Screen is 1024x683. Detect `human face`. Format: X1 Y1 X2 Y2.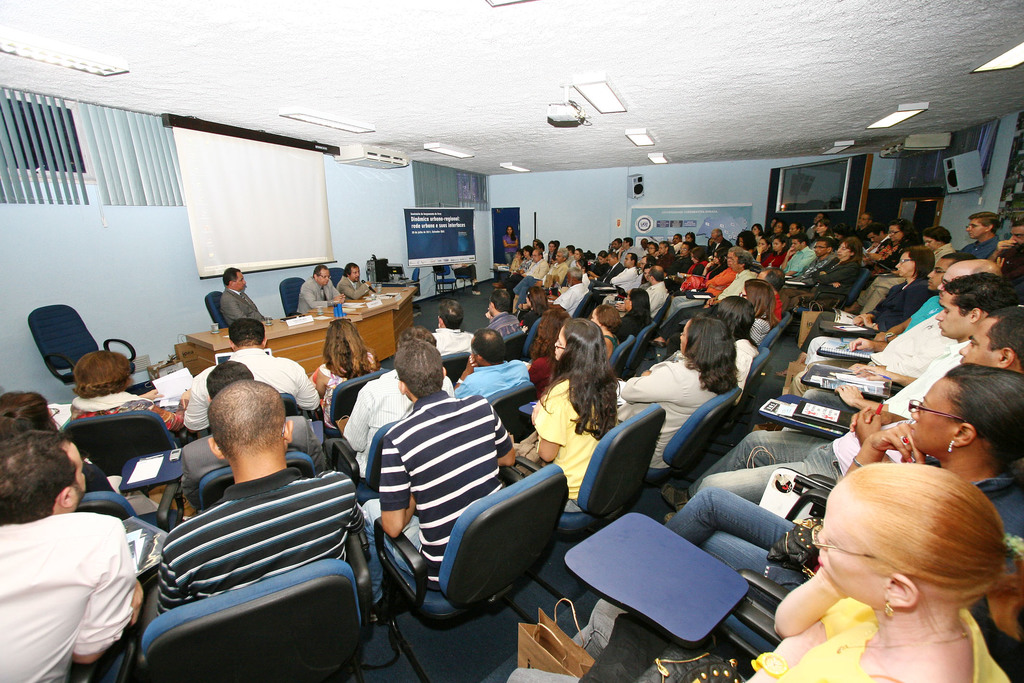
758 273 769 279.
